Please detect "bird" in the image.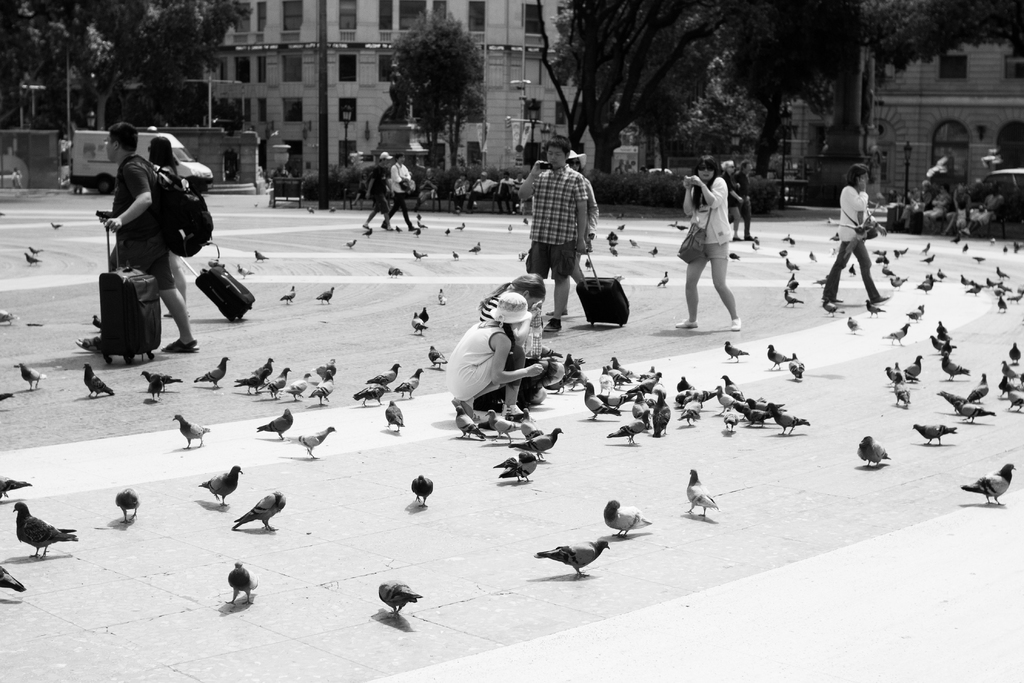
locate(114, 488, 139, 525).
